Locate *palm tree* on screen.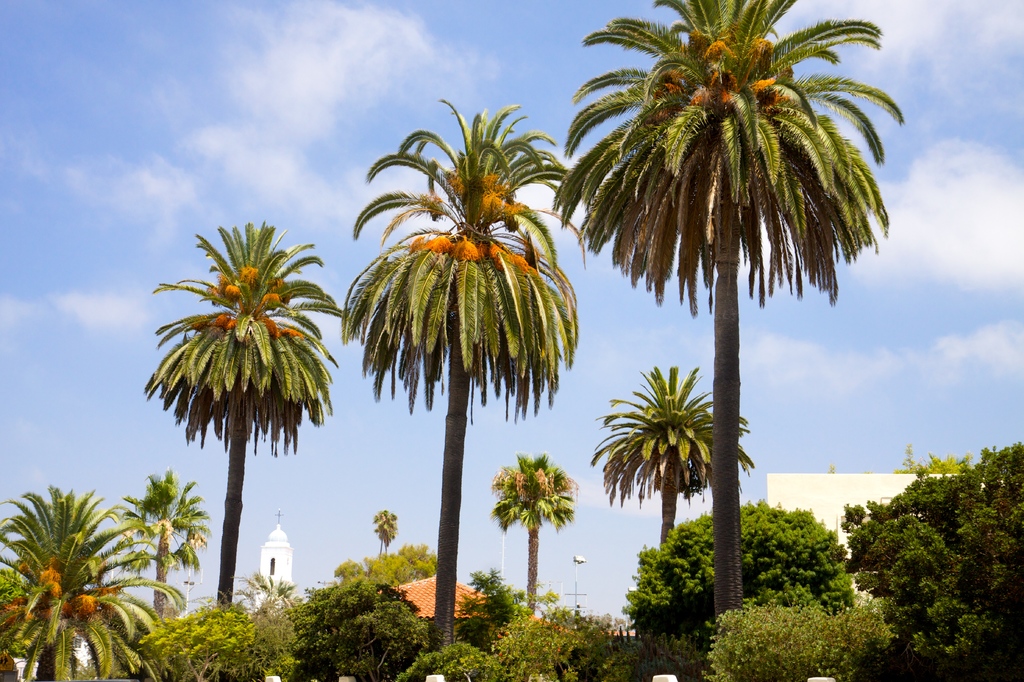
On screen at (367,127,568,635).
